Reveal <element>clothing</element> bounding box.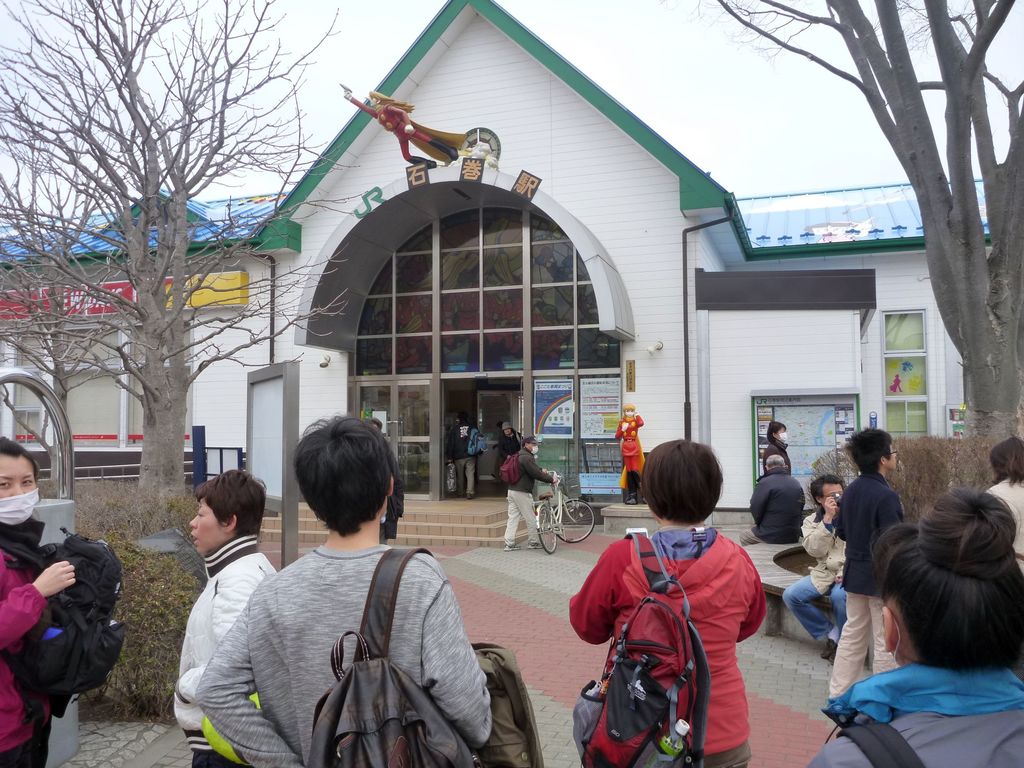
Revealed: select_region(196, 547, 491, 767).
